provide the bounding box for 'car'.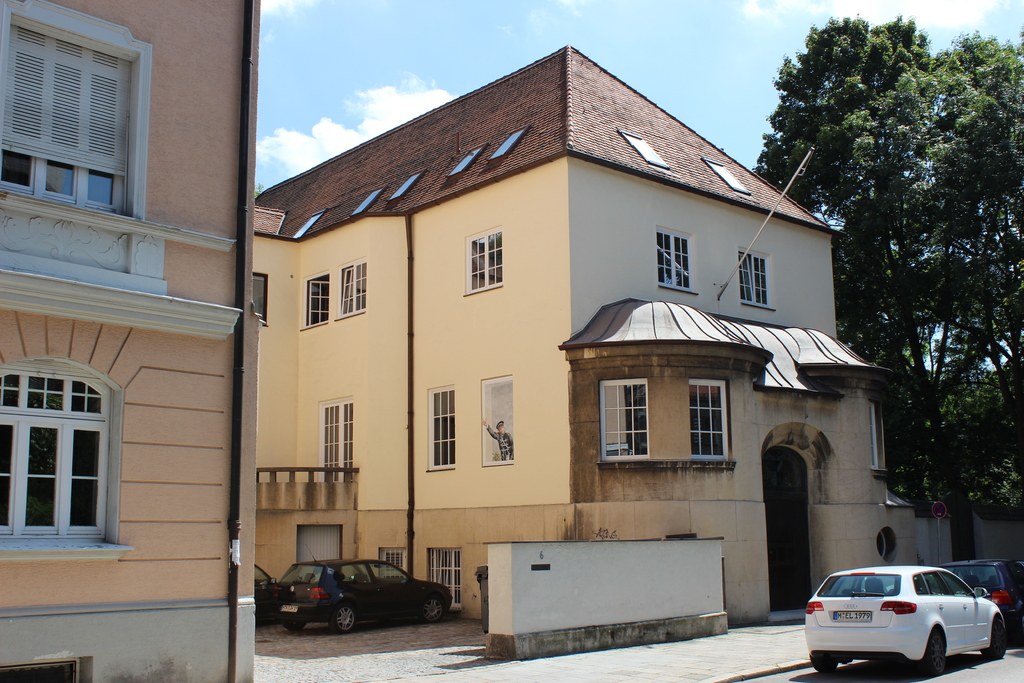
Rect(805, 566, 1007, 677).
